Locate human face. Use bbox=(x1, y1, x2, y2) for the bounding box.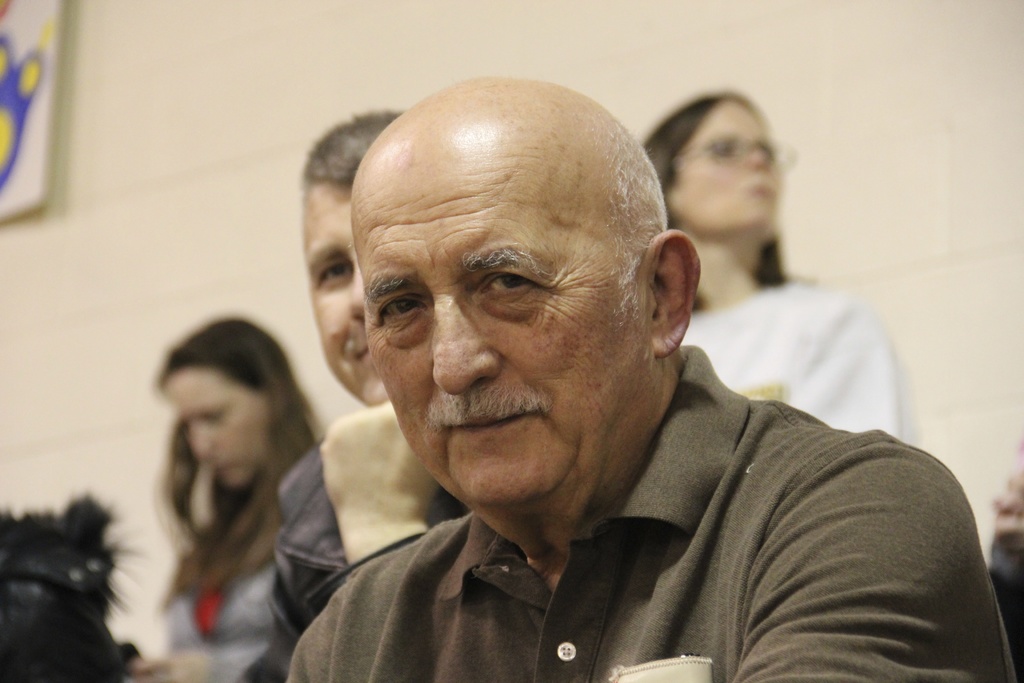
bbox=(157, 368, 274, 491).
